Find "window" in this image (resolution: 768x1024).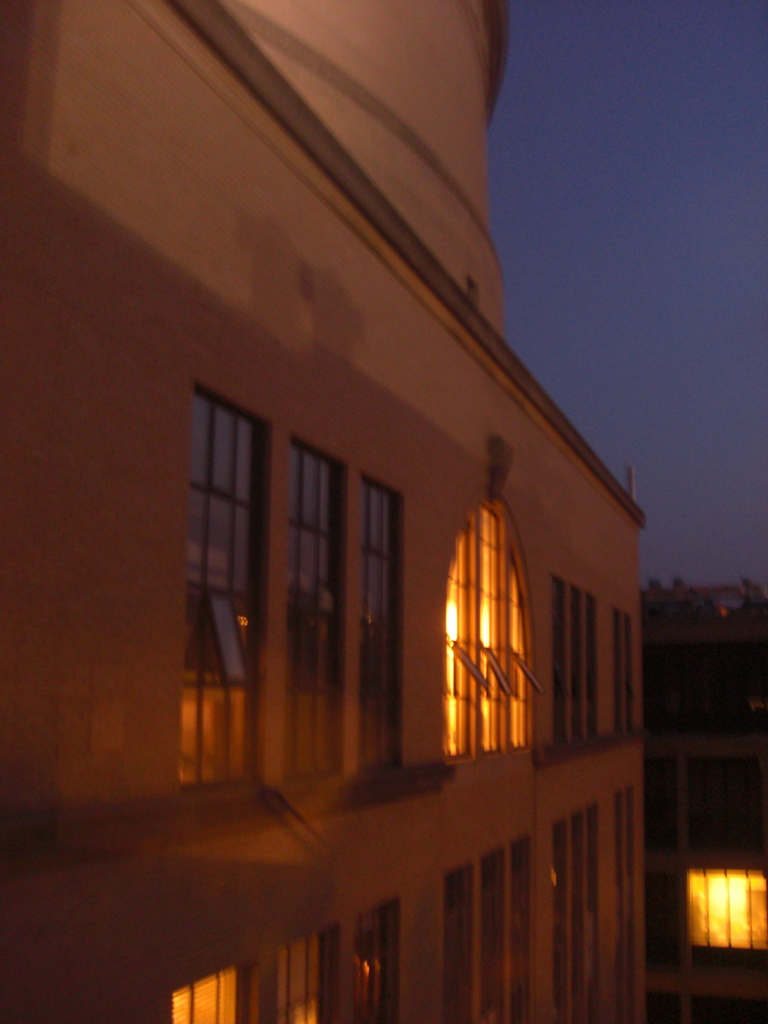
(446,496,532,774).
